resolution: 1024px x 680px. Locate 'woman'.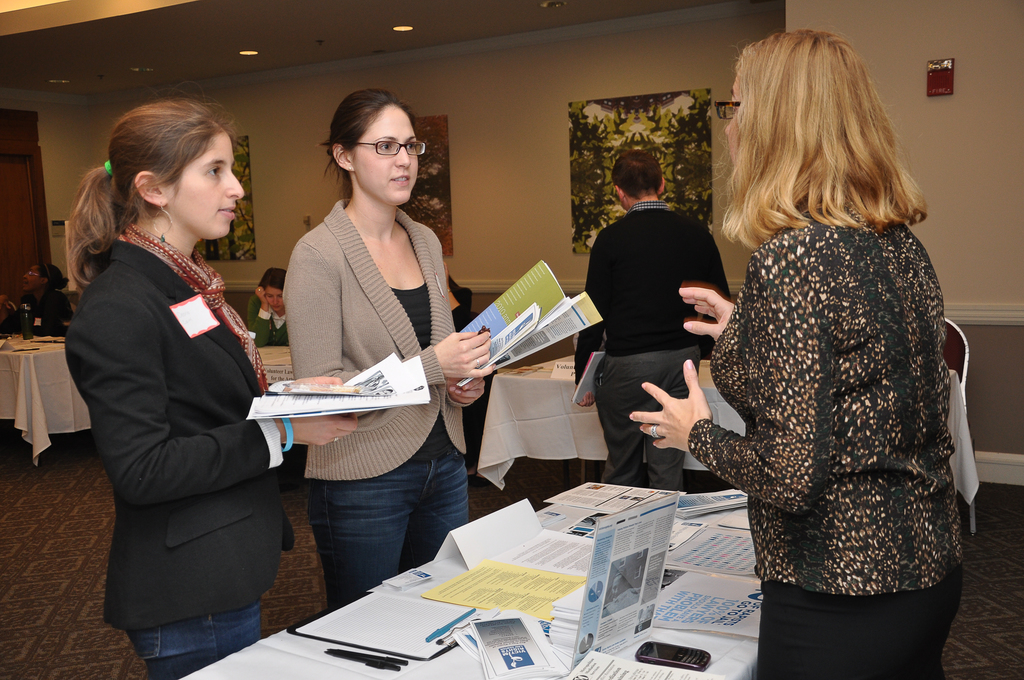
<region>54, 84, 358, 679</region>.
